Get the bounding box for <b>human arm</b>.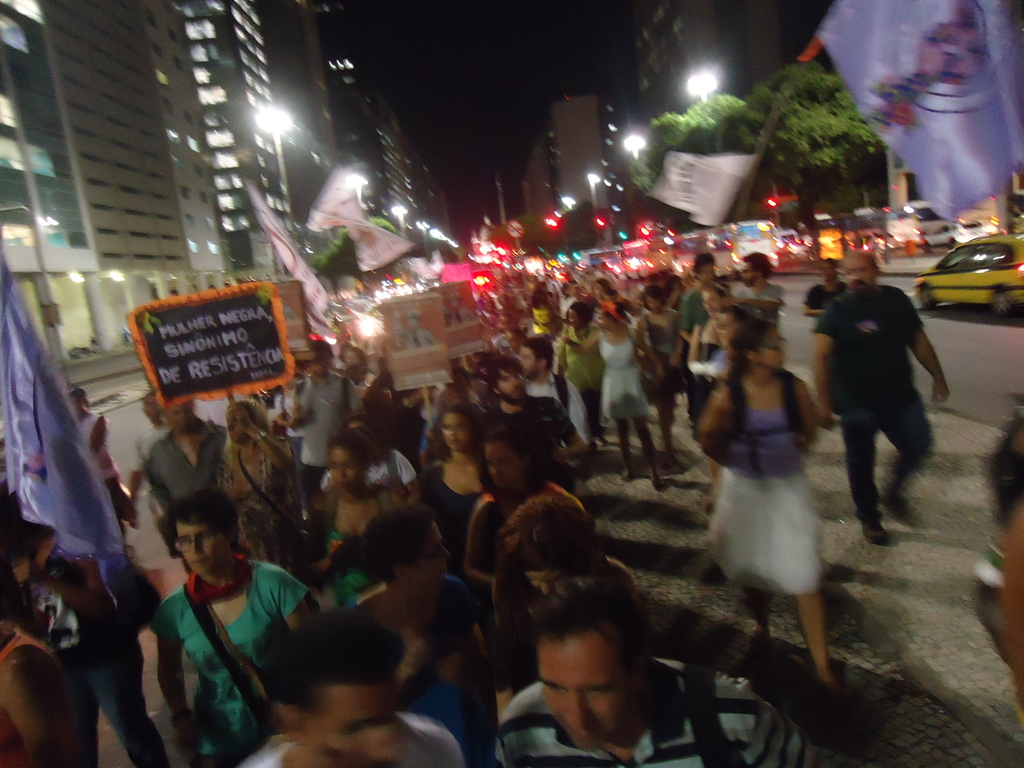
x1=280 y1=399 x2=309 y2=427.
